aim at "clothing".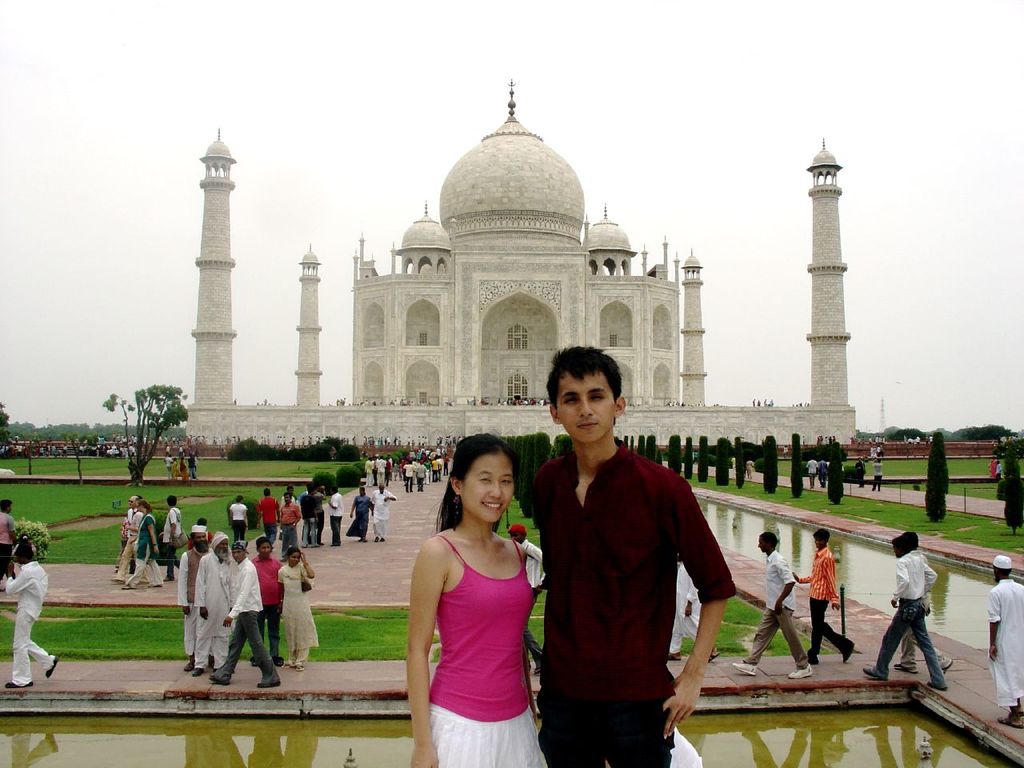
Aimed at (x1=856, y1=461, x2=866, y2=487).
